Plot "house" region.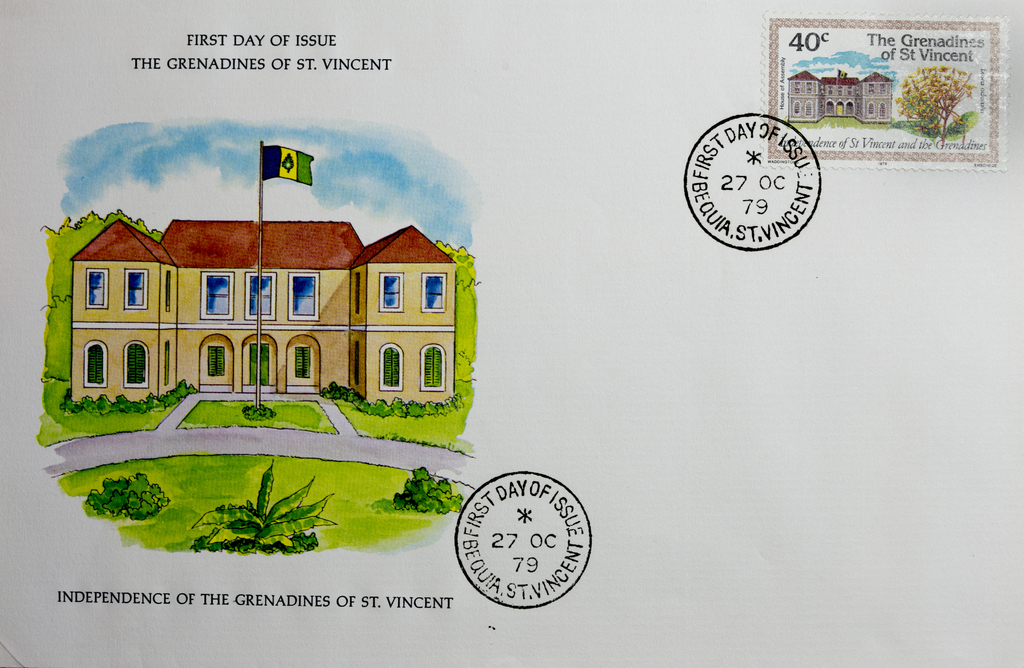
Plotted at [x1=72, y1=209, x2=438, y2=437].
